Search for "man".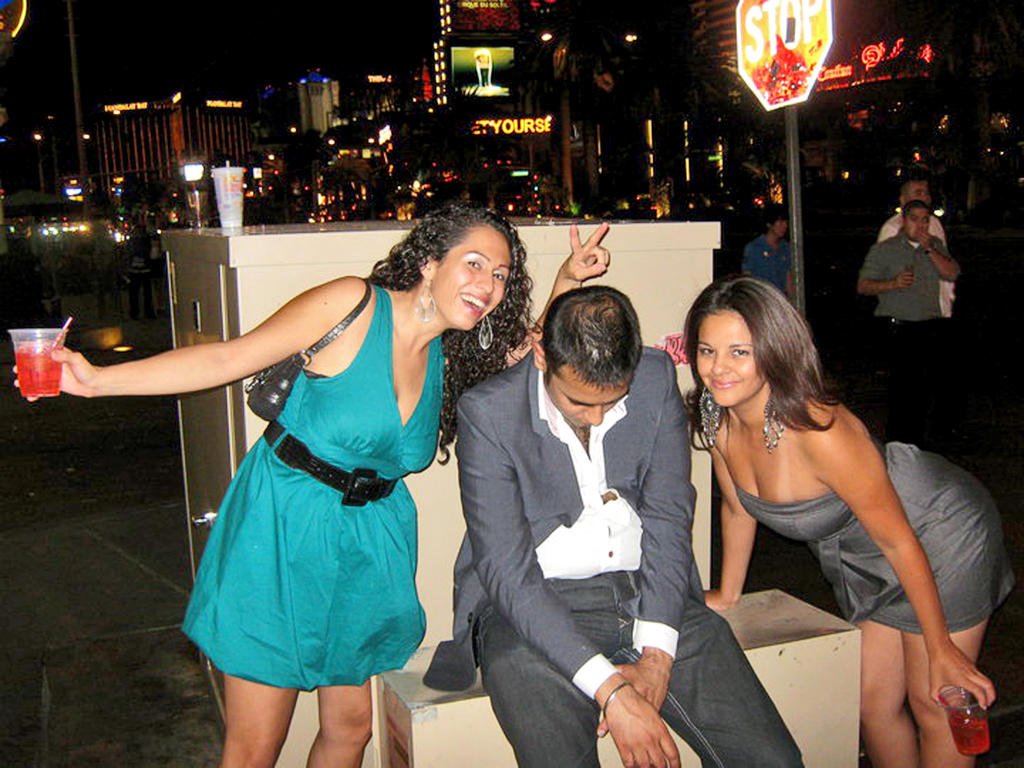
Found at select_region(741, 195, 804, 305).
